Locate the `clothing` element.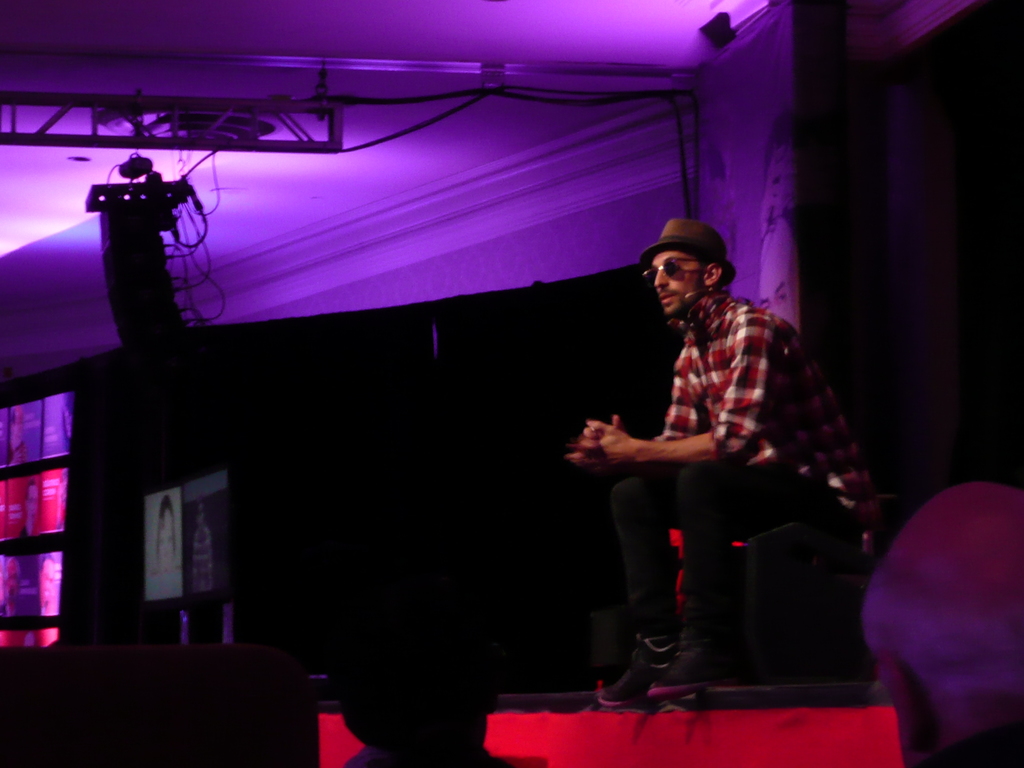
Element bbox: crop(573, 262, 872, 703).
